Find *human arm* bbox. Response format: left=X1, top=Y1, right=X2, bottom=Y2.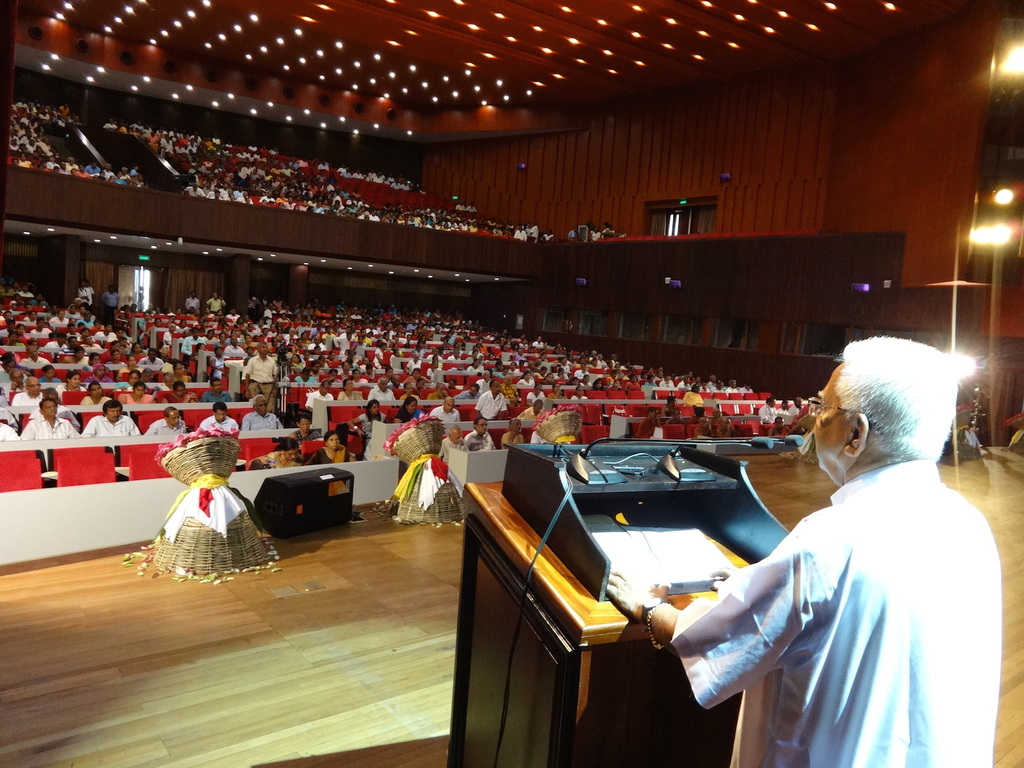
left=780, top=408, right=784, bottom=416.
